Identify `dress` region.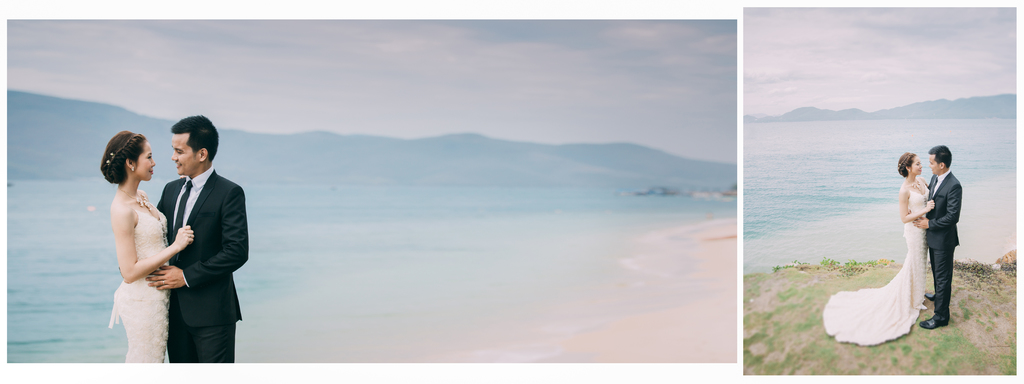
Region: crop(104, 208, 172, 364).
